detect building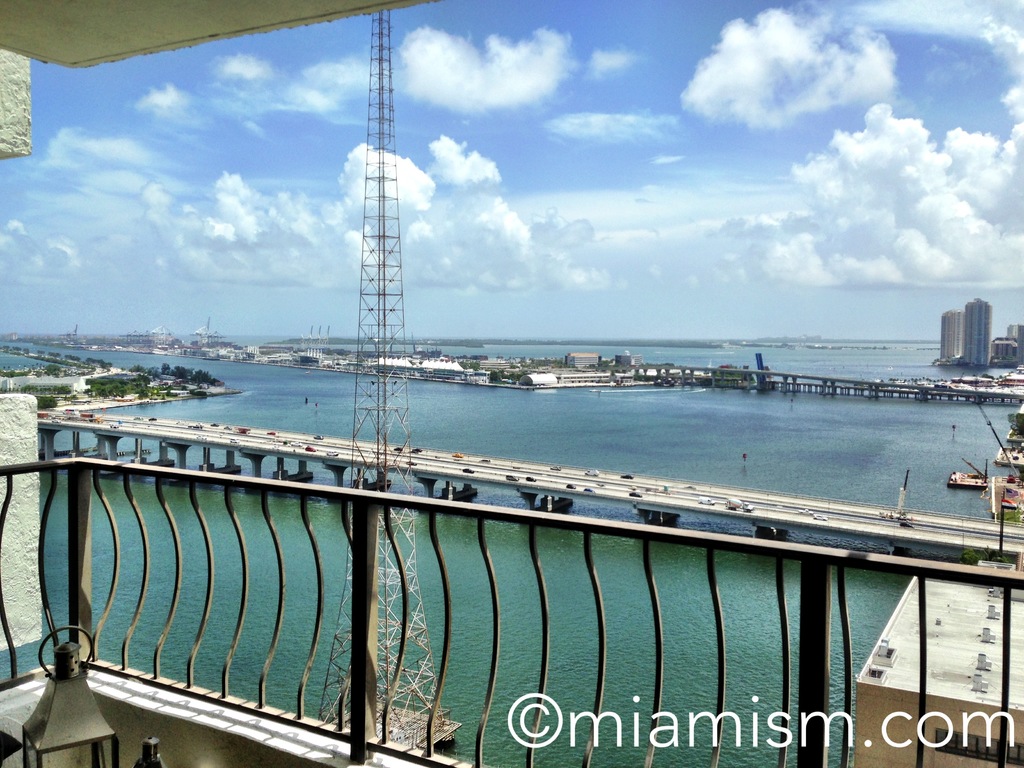
rect(940, 307, 964, 365)
